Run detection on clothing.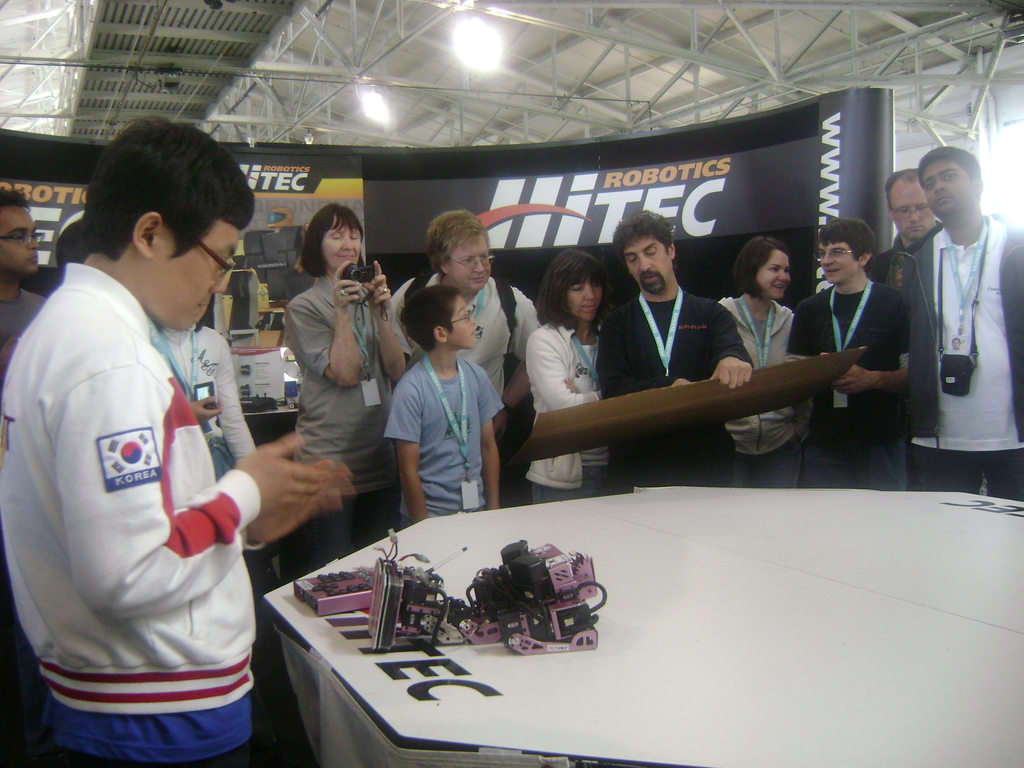
Result: [599, 280, 758, 488].
